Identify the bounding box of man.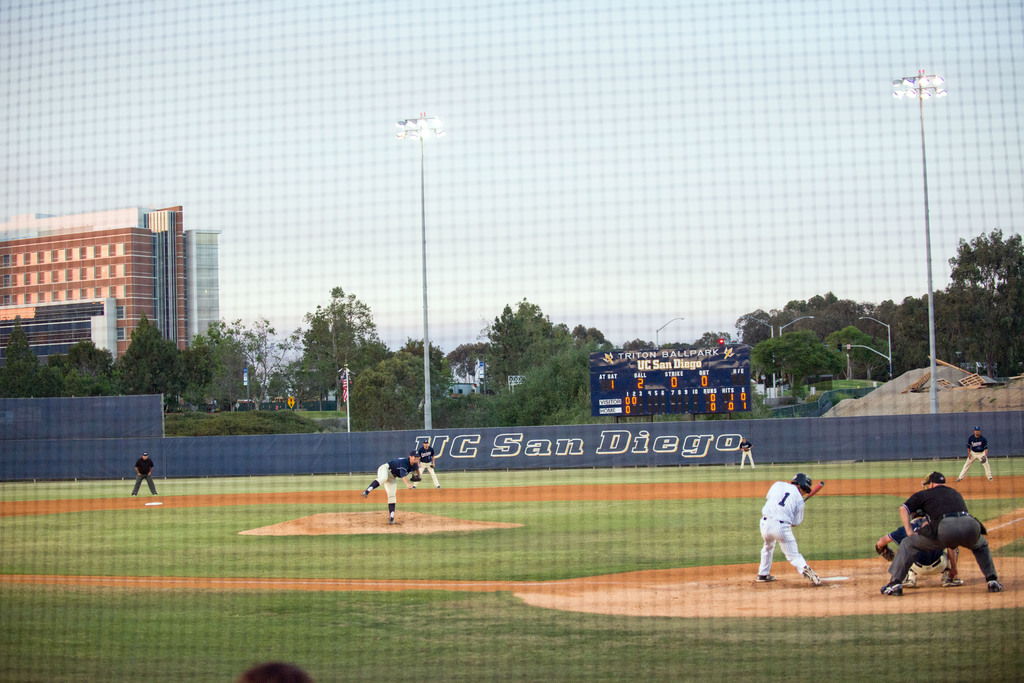
[left=410, top=440, right=438, bottom=487].
